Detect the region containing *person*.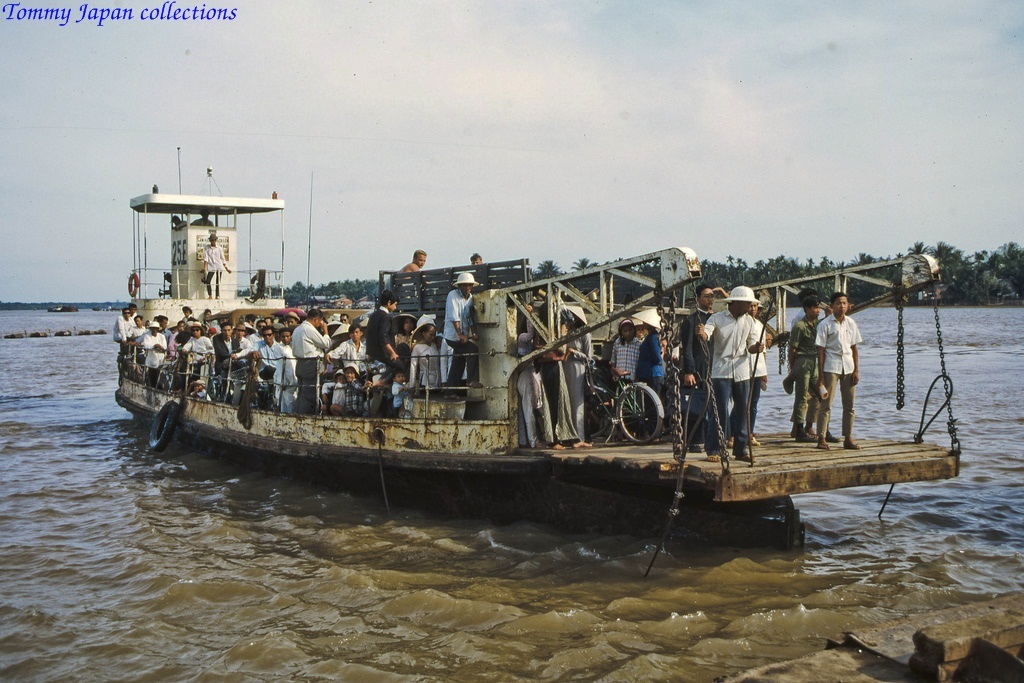
rect(785, 287, 826, 439).
